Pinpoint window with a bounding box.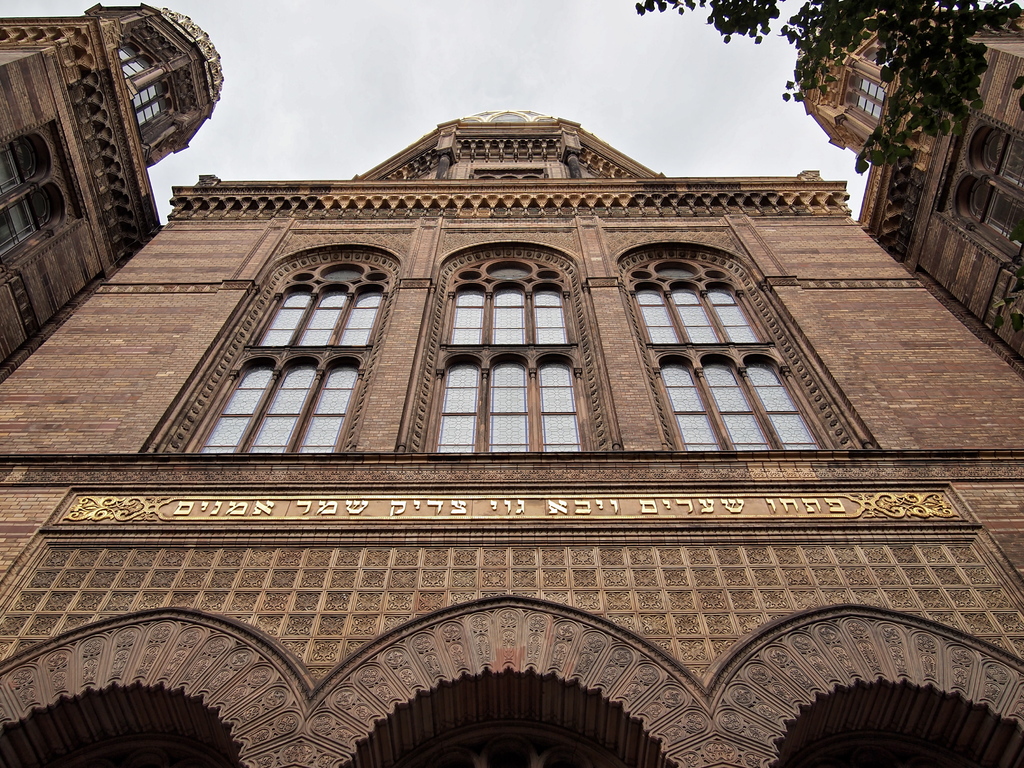
{"x1": 180, "y1": 249, "x2": 396, "y2": 452}.
